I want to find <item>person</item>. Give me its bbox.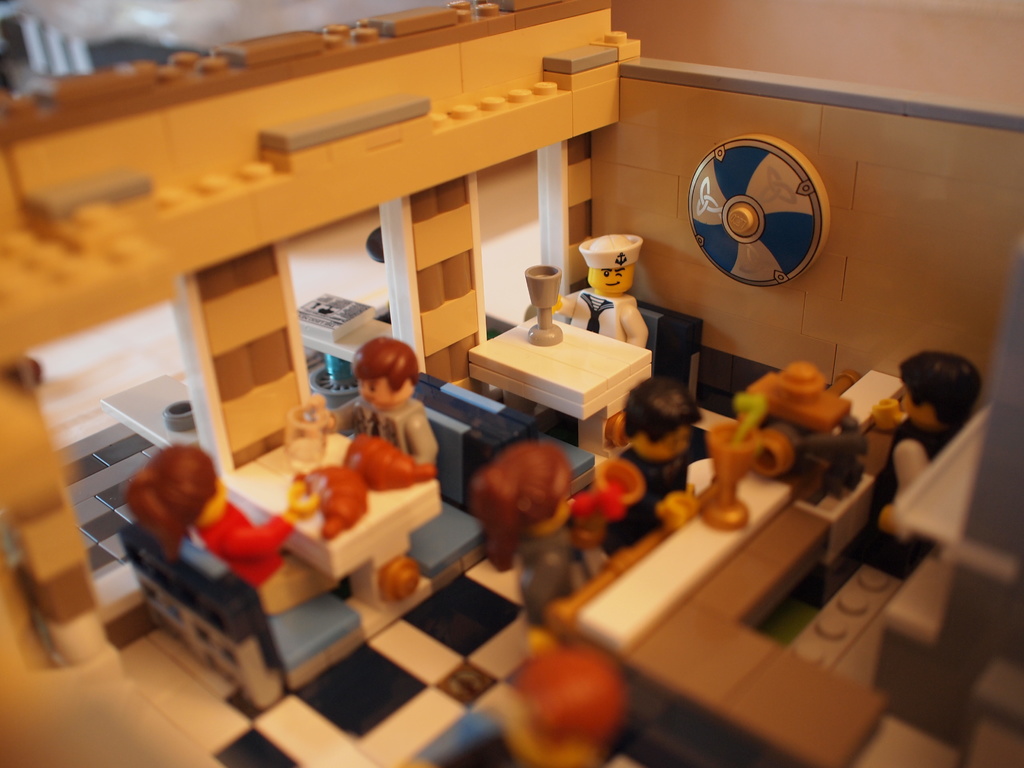
left=467, top=636, right=641, bottom=767.
